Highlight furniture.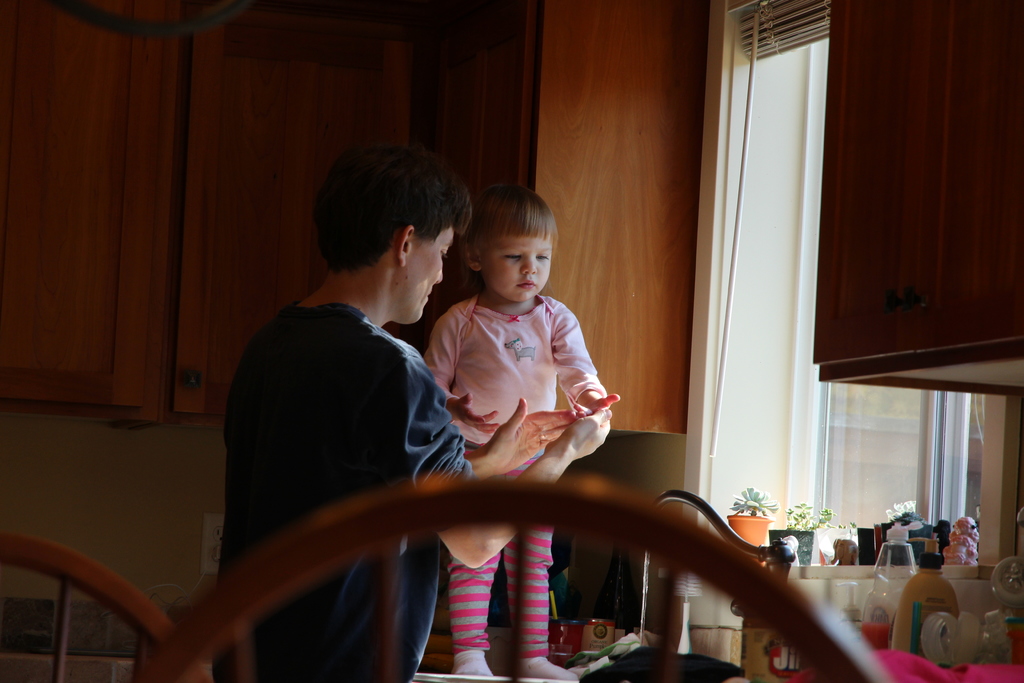
Highlighted region: {"left": 0, "top": 534, "right": 178, "bottom": 682}.
